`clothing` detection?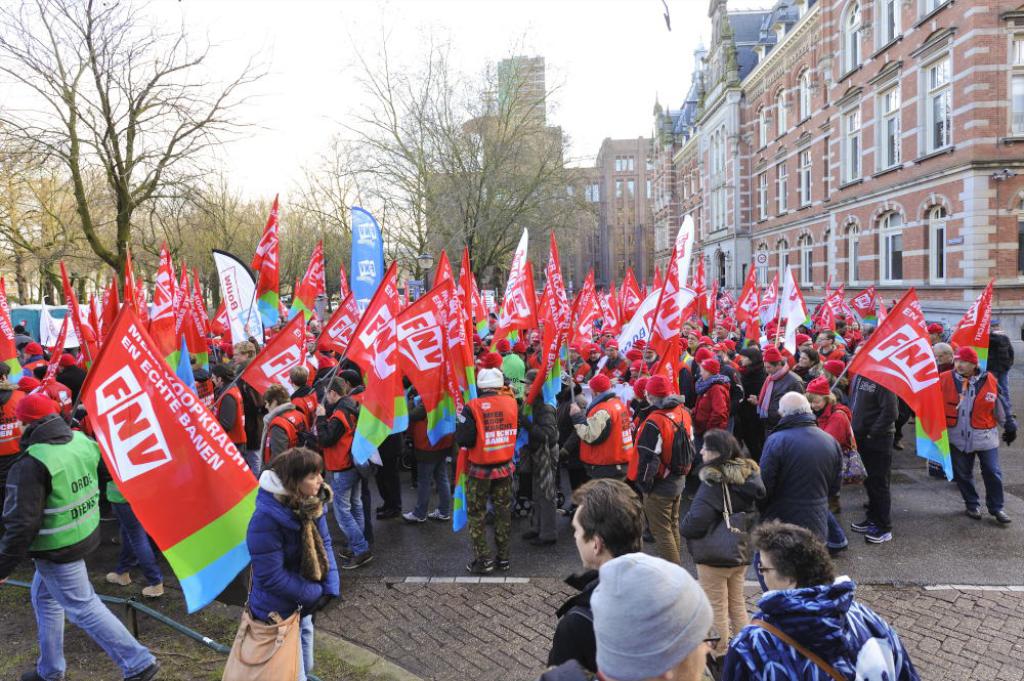
(255,400,309,482)
